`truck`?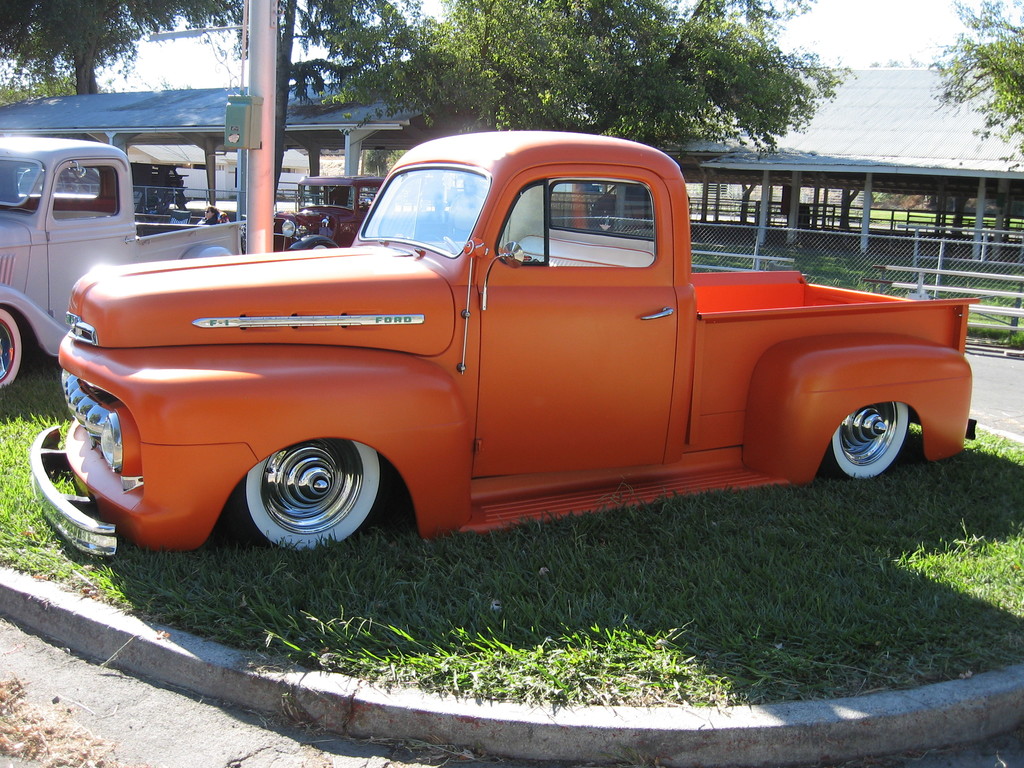
[x1=0, y1=122, x2=1005, y2=566]
